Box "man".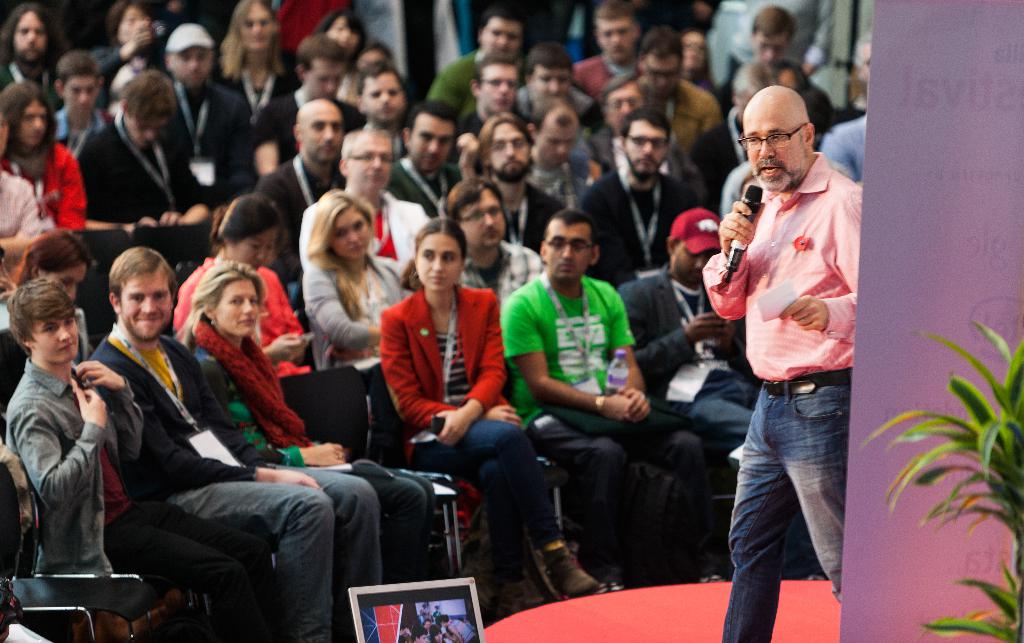
{"x1": 256, "y1": 96, "x2": 346, "y2": 307}.
